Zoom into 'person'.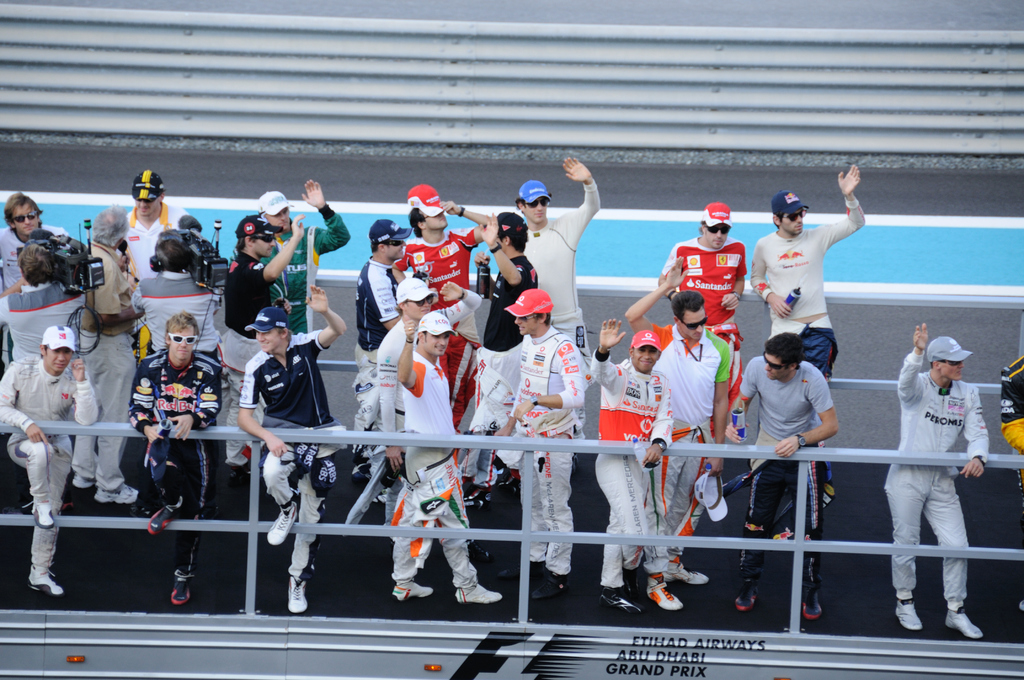
Zoom target: 391:181:492:453.
